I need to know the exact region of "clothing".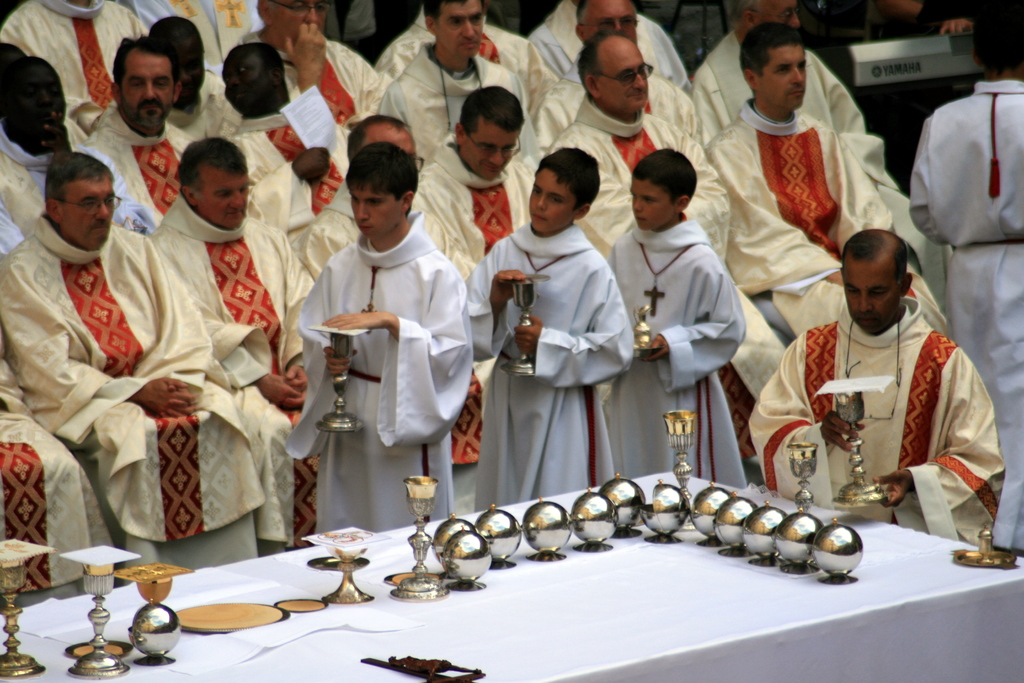
Region: 361,38,534,177.
